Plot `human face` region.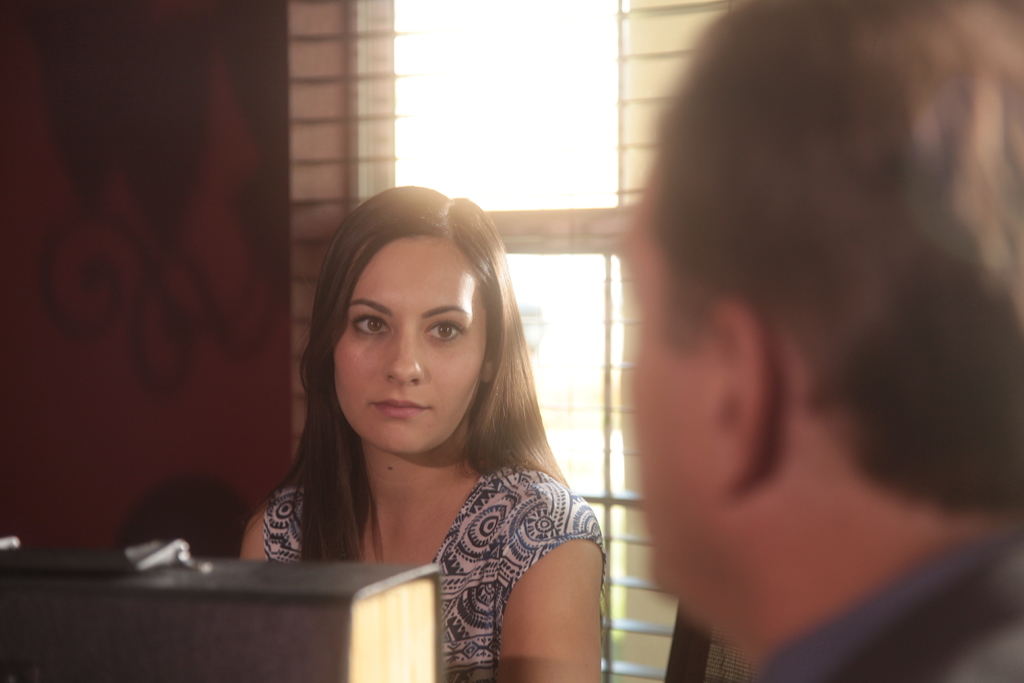
Plotted at x1=333, y1=239, x2=491, y2=443.
